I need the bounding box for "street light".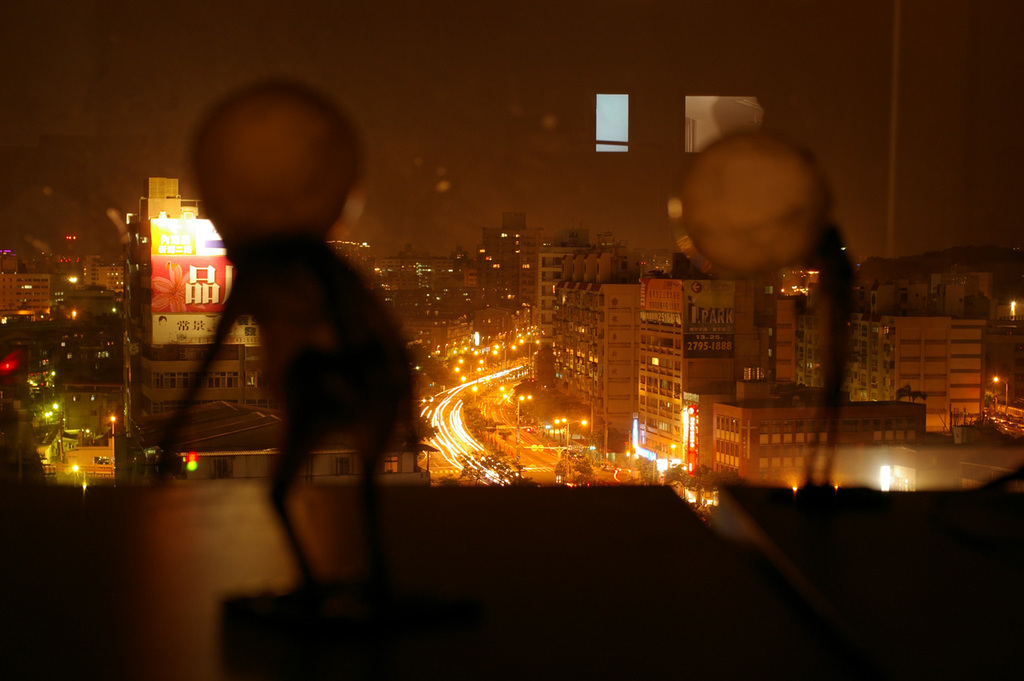
Here it is: <box>578,416,591,442</box>.
